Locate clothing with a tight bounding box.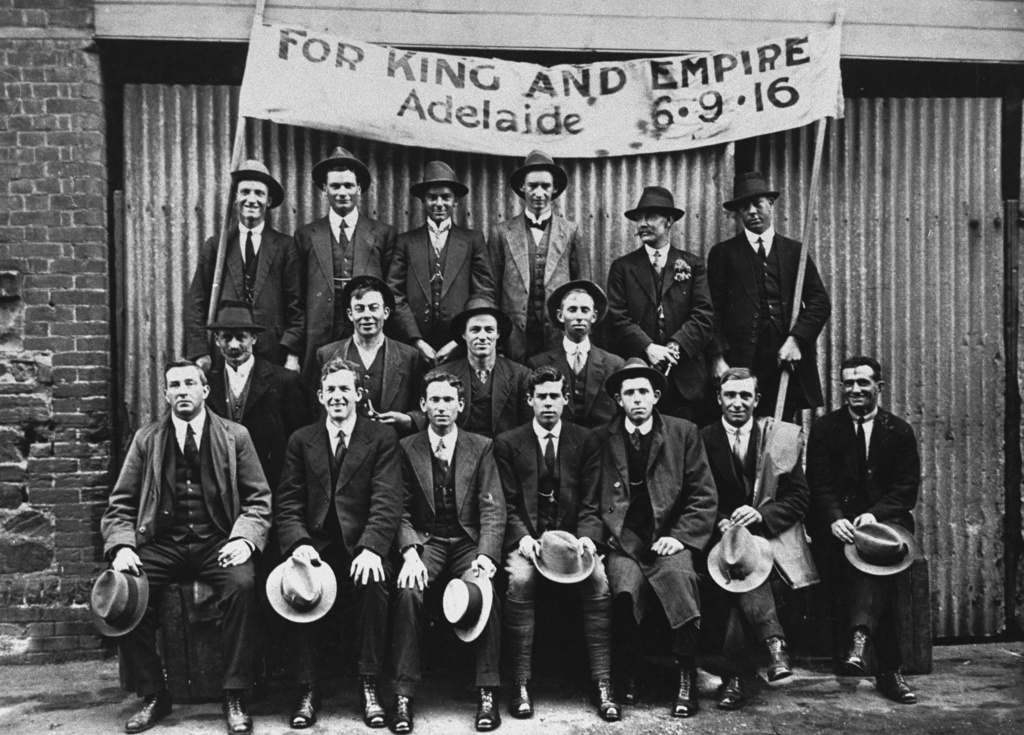
(97,346,275,722).
